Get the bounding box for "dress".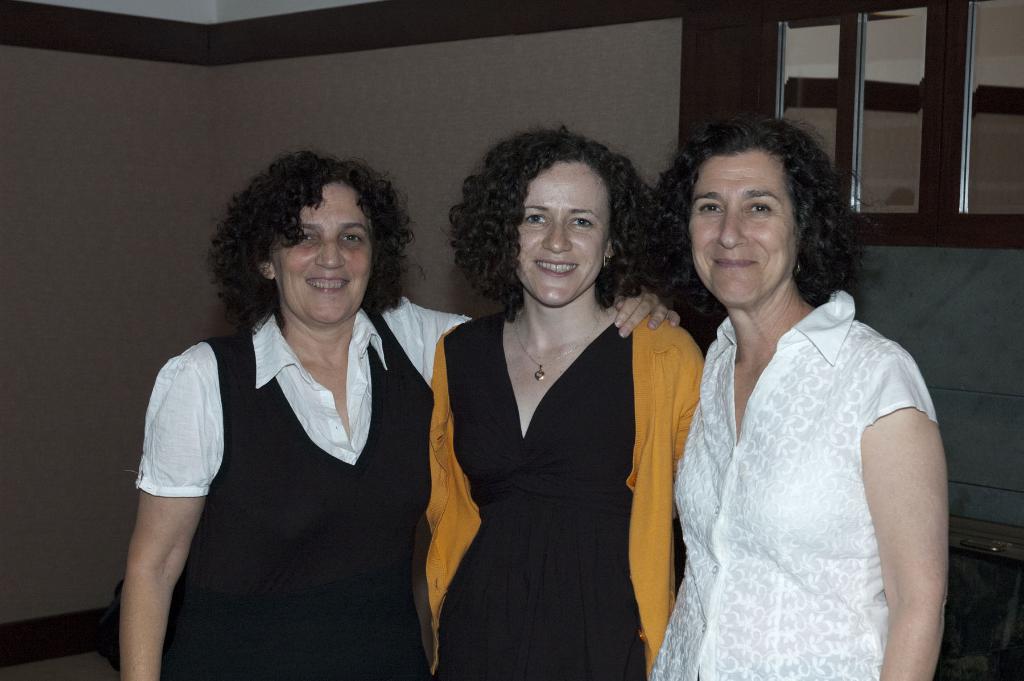
(161,303,435,680).
